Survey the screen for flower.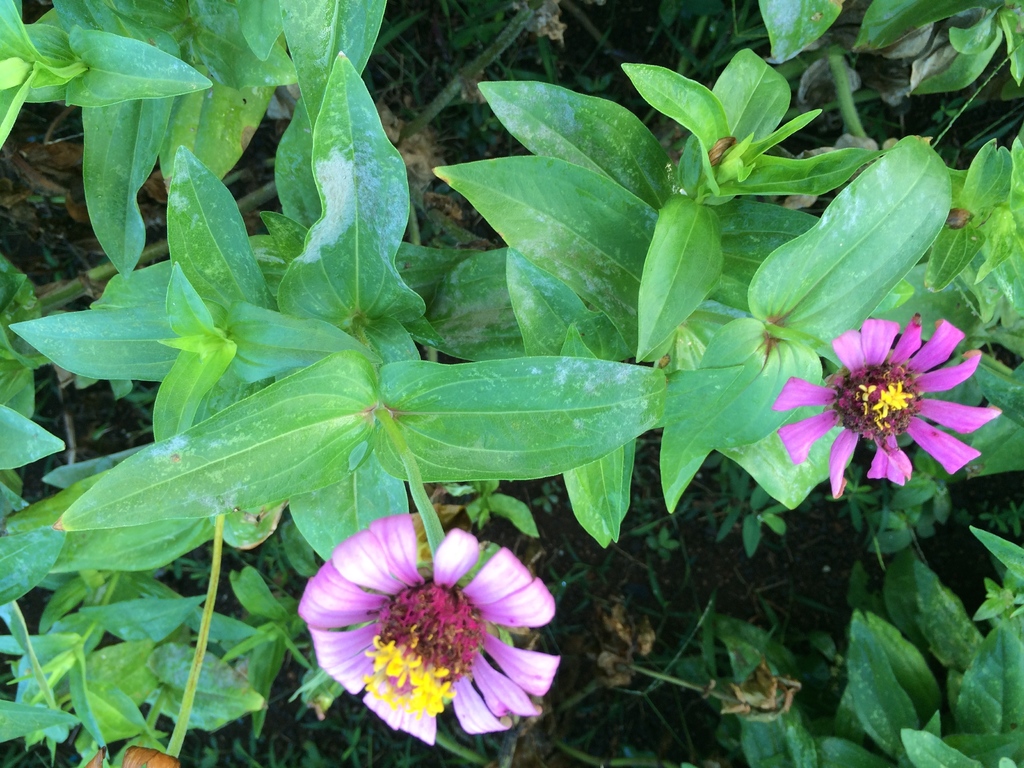
Survey found: rect(291, 499, 576, 742).
